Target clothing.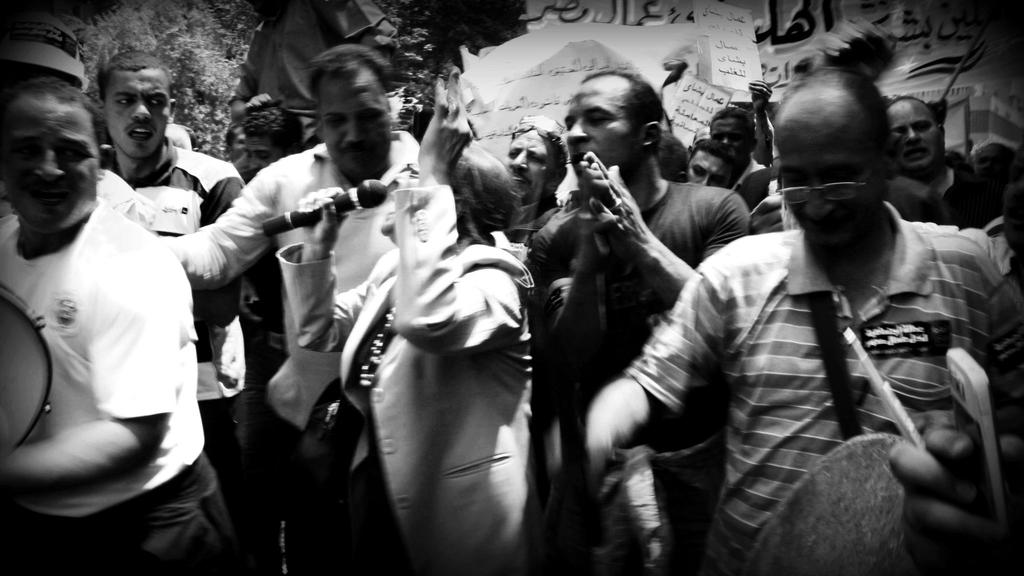
Target region: pyautogui.locateOnScreen(526, 180, 750, 572).
